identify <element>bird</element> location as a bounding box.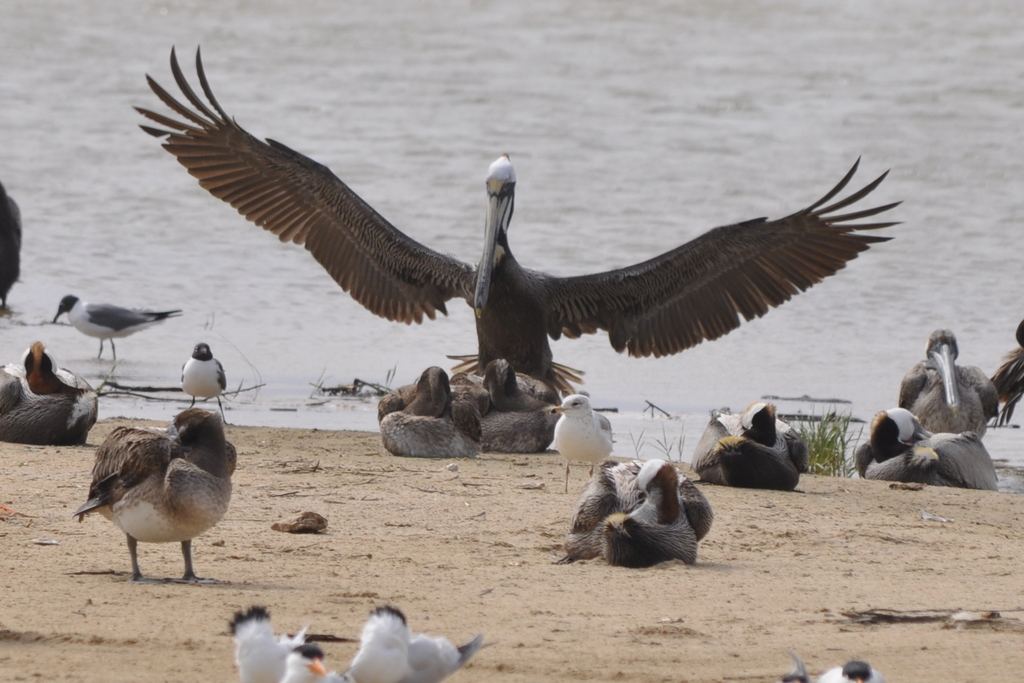
(897,329,997,437).
